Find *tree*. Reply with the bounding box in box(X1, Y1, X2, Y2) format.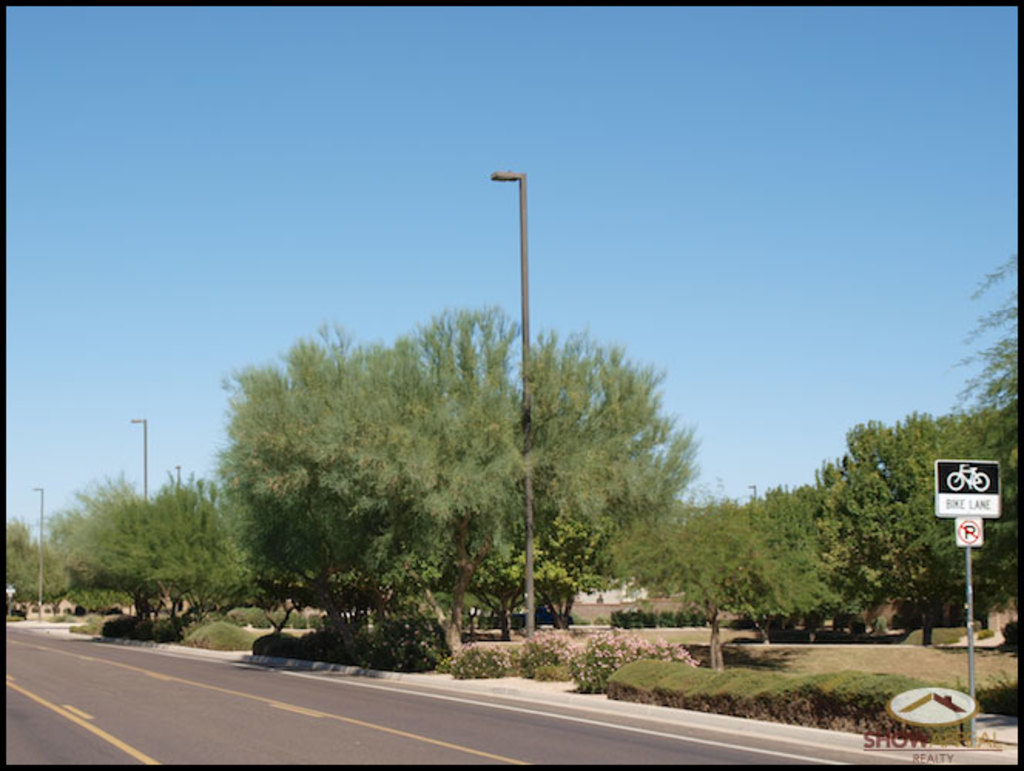
box(733, 481, 856, 635).
